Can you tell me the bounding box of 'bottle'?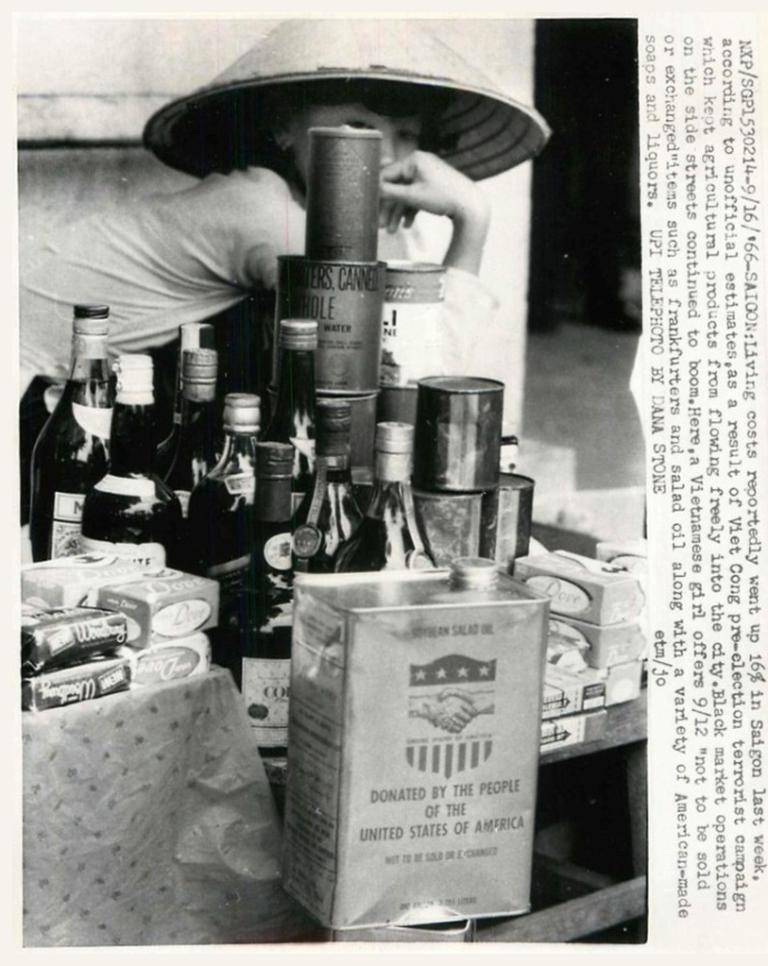
264 311 317 473.
